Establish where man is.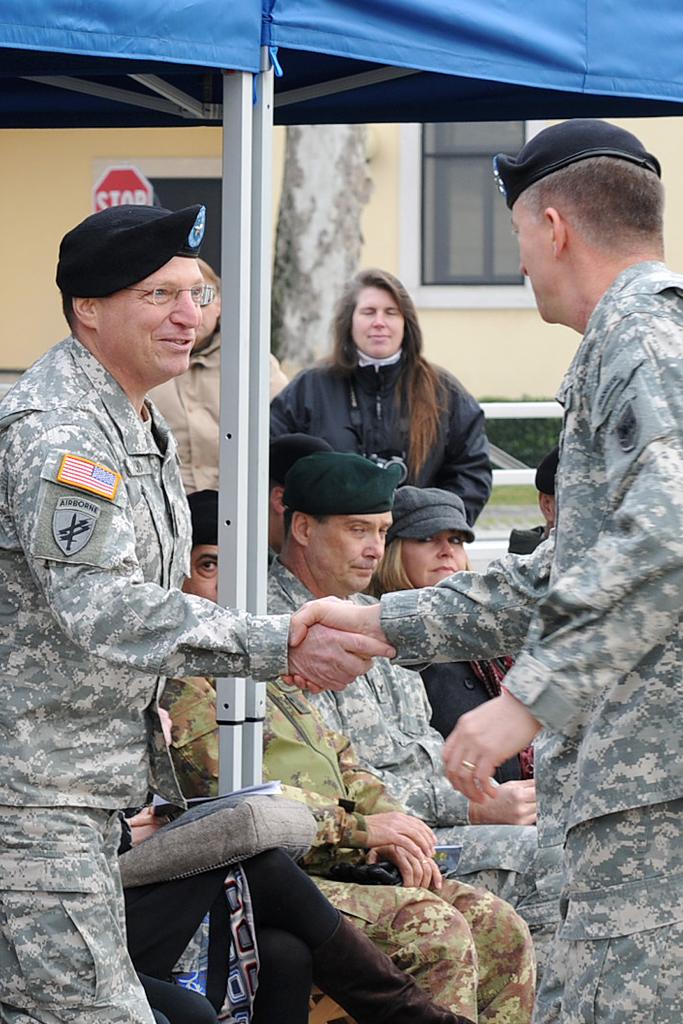
Established at detection(33, 143, 338, 1023).
